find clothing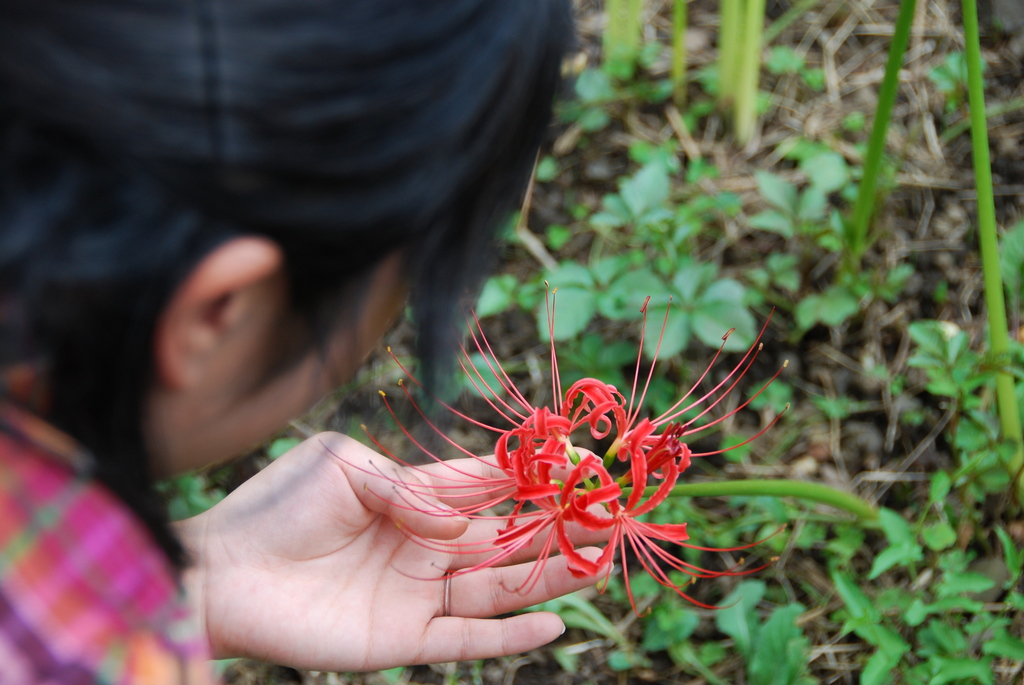
locate(0, 357, 219, 684)
